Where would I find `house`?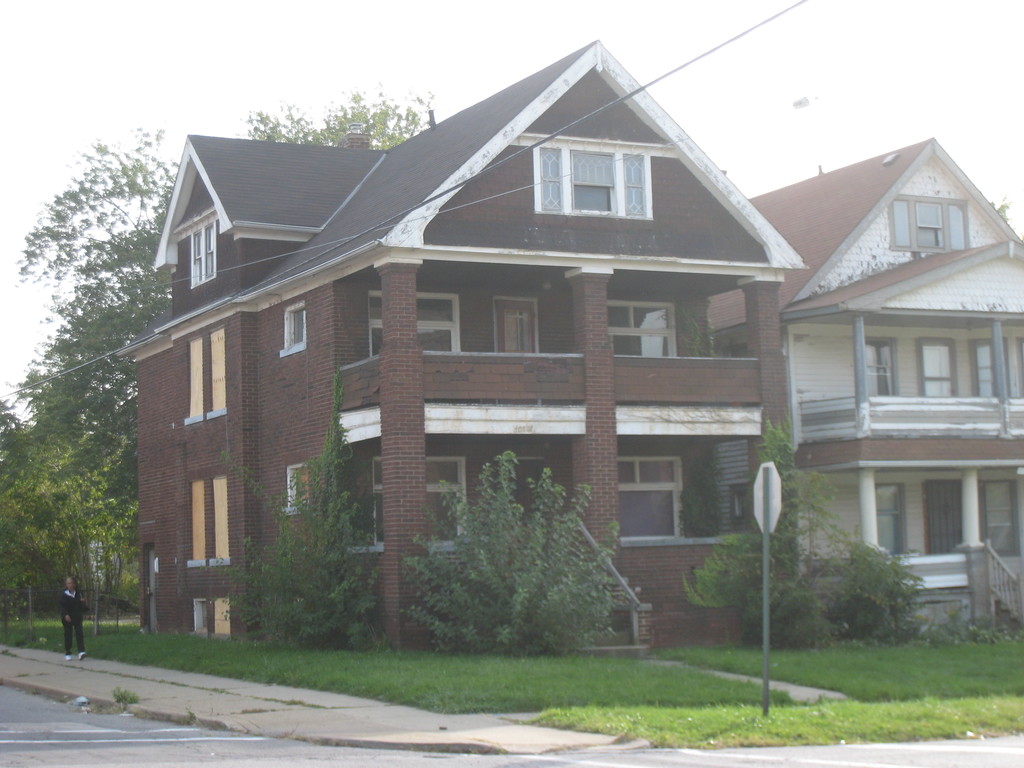
At [152,32,906,651].
